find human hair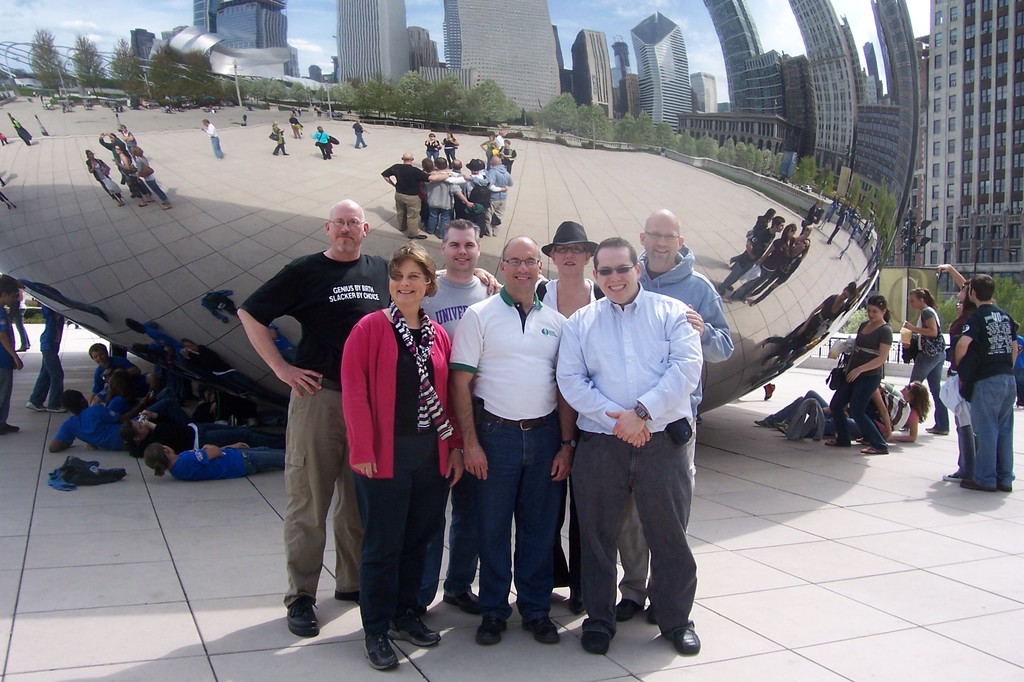
rect(88, 343, 109, 358)
